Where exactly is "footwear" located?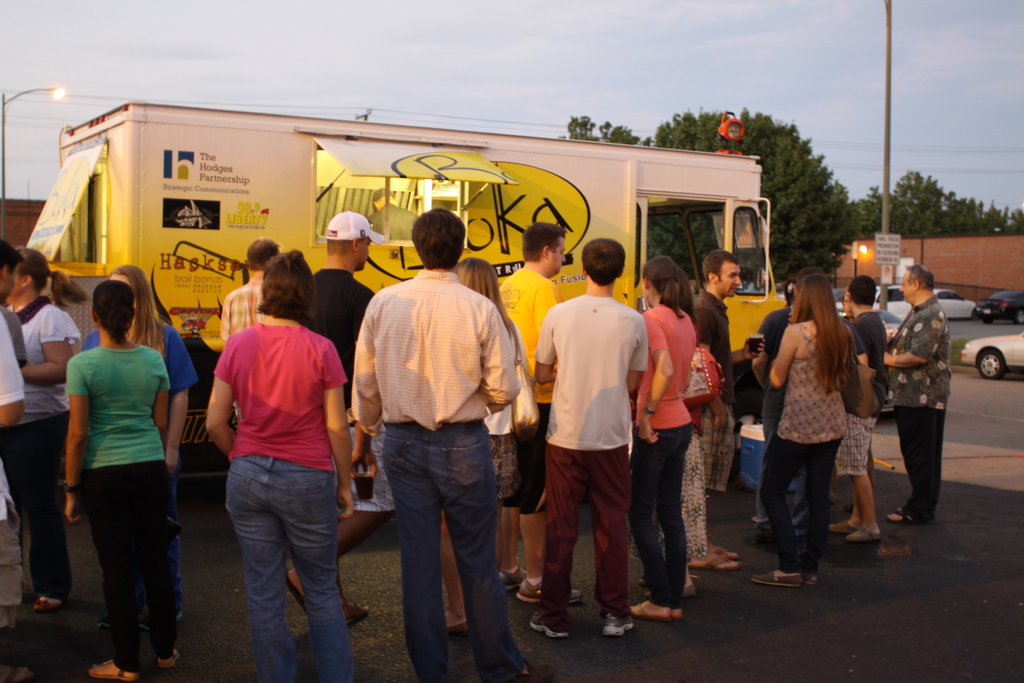
Its bounding box is Rect(87, 658, 140, 682).
